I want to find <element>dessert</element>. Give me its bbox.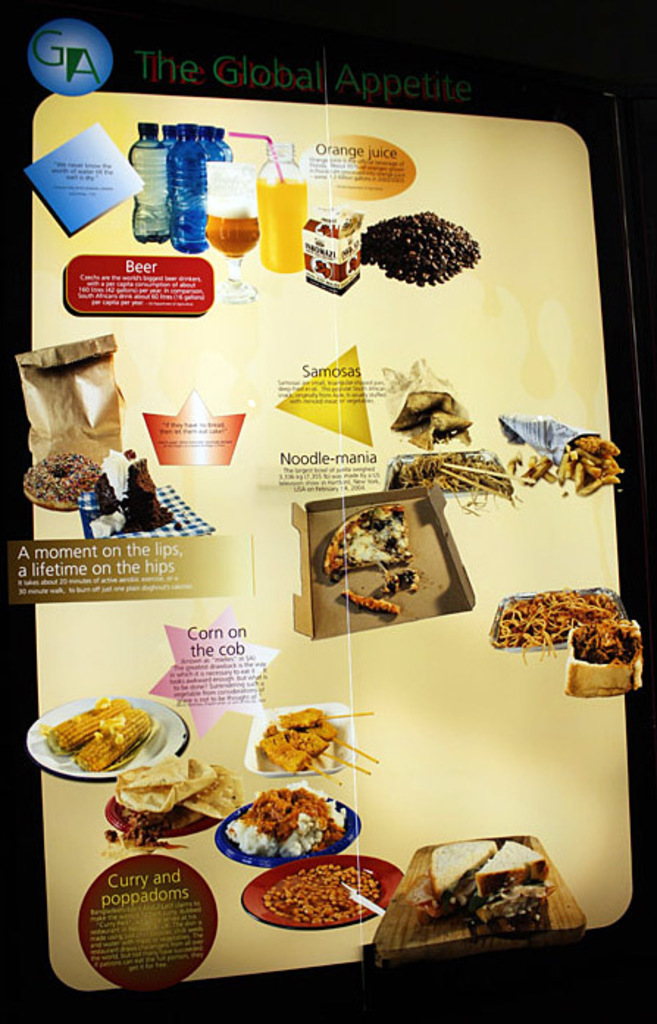
(x1=265, y1=857, x2=391, y2=927).
